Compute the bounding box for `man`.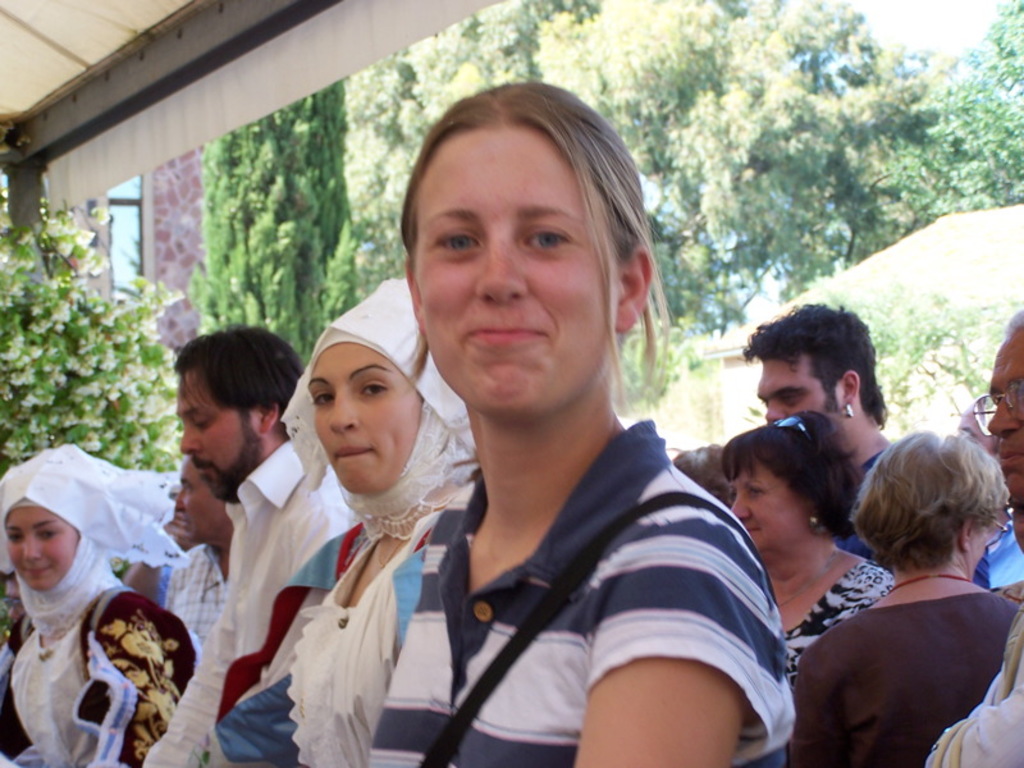
{"left": 924, "top": 310, "right": 1023, "bottom": 767}.
